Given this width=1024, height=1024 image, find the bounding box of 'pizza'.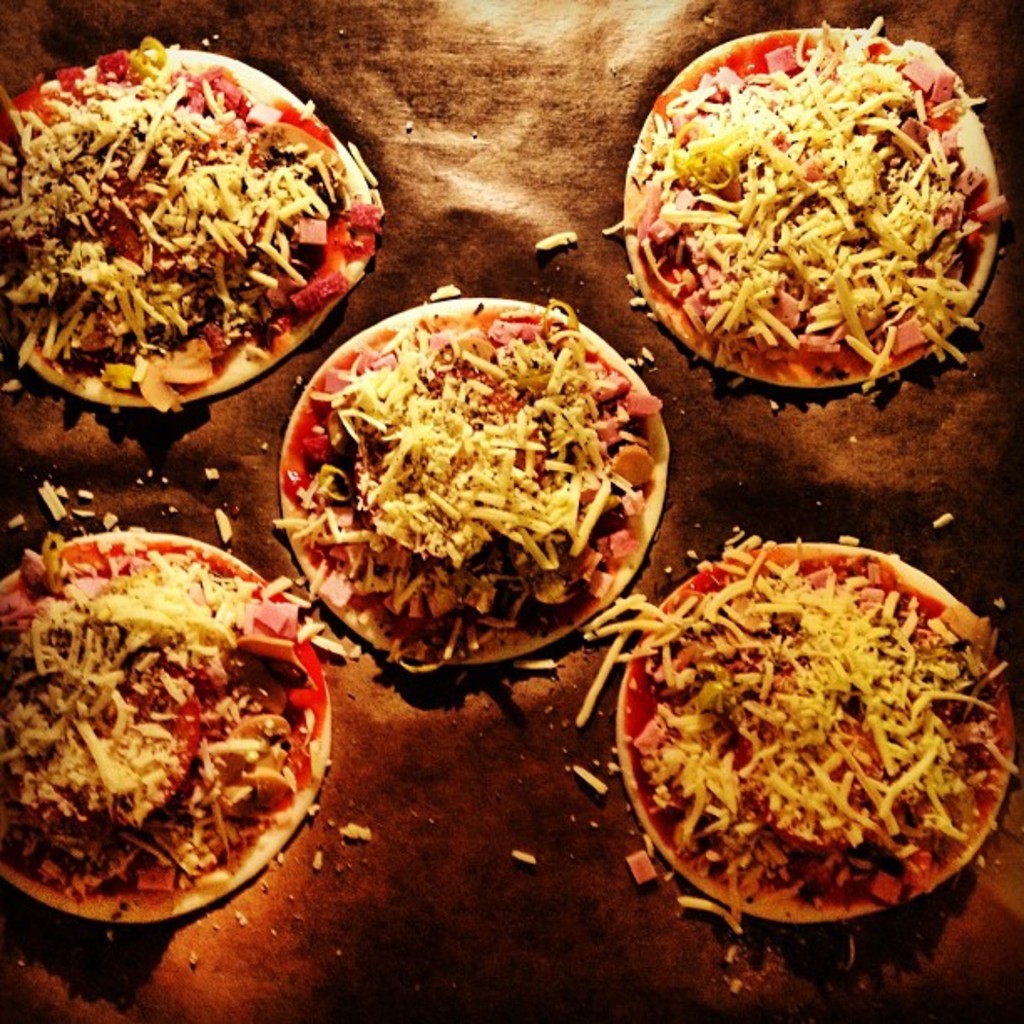
271 298 671 669.
